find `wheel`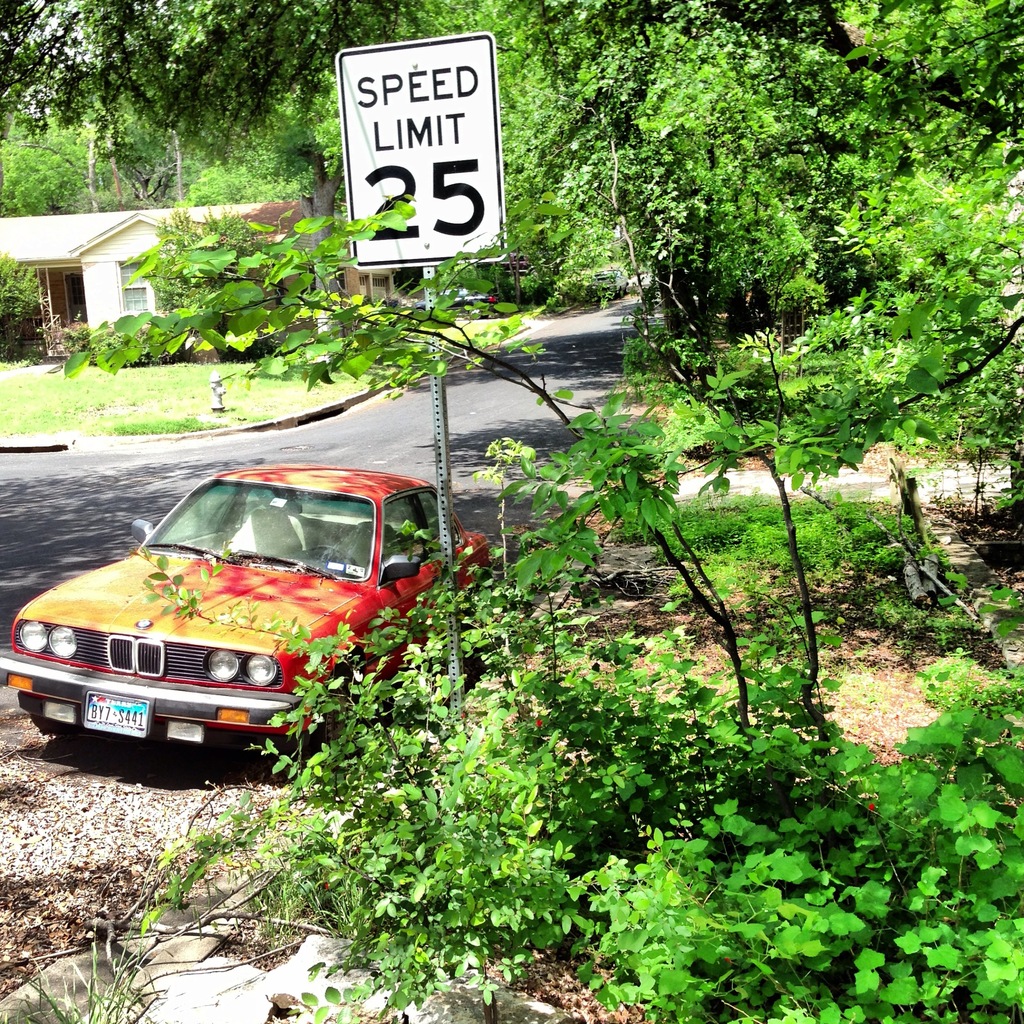
(x1=301, y1=545, x2=357, y2=568)
